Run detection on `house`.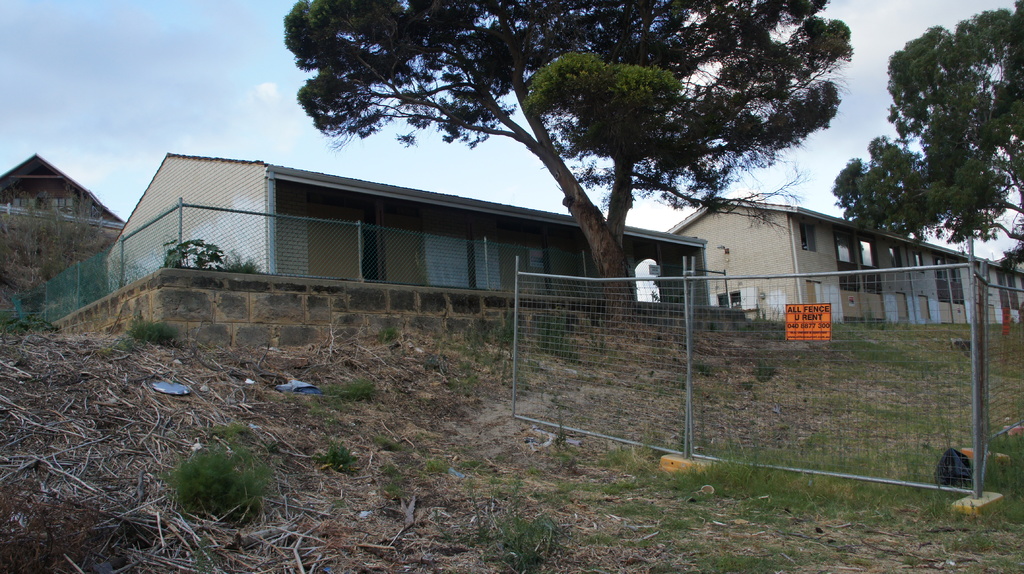
Result: box(684, 190, 1023, 339).
